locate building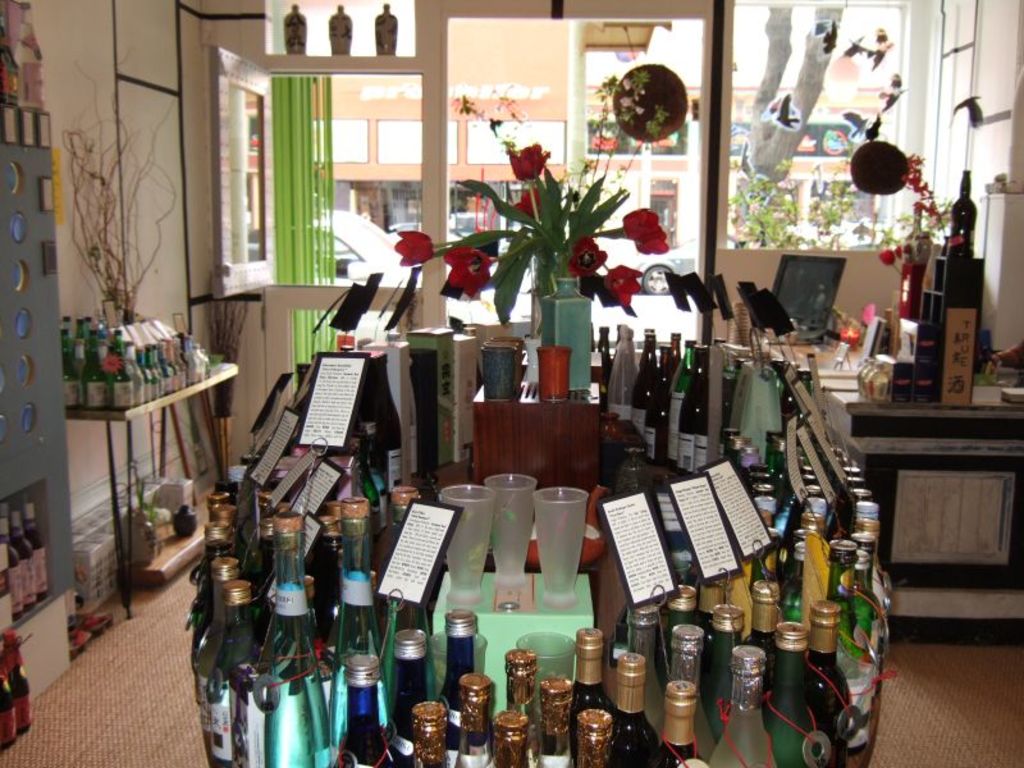
(0, 0, 1023, 767)
